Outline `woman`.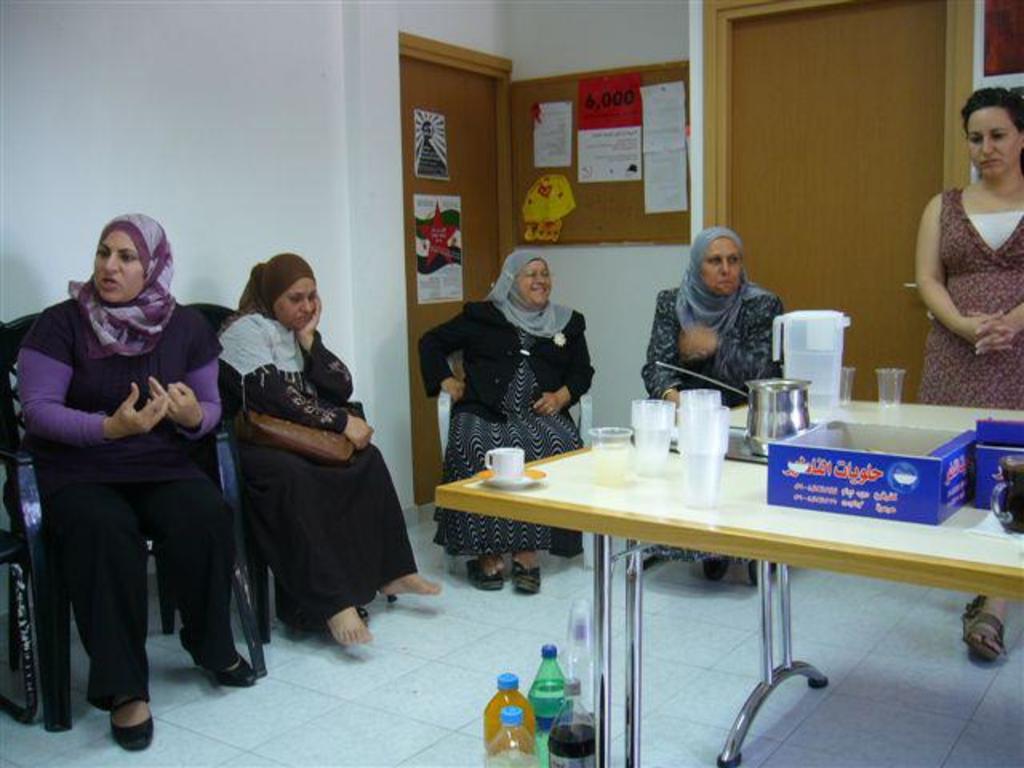
Outline: (416,251,594,587).
